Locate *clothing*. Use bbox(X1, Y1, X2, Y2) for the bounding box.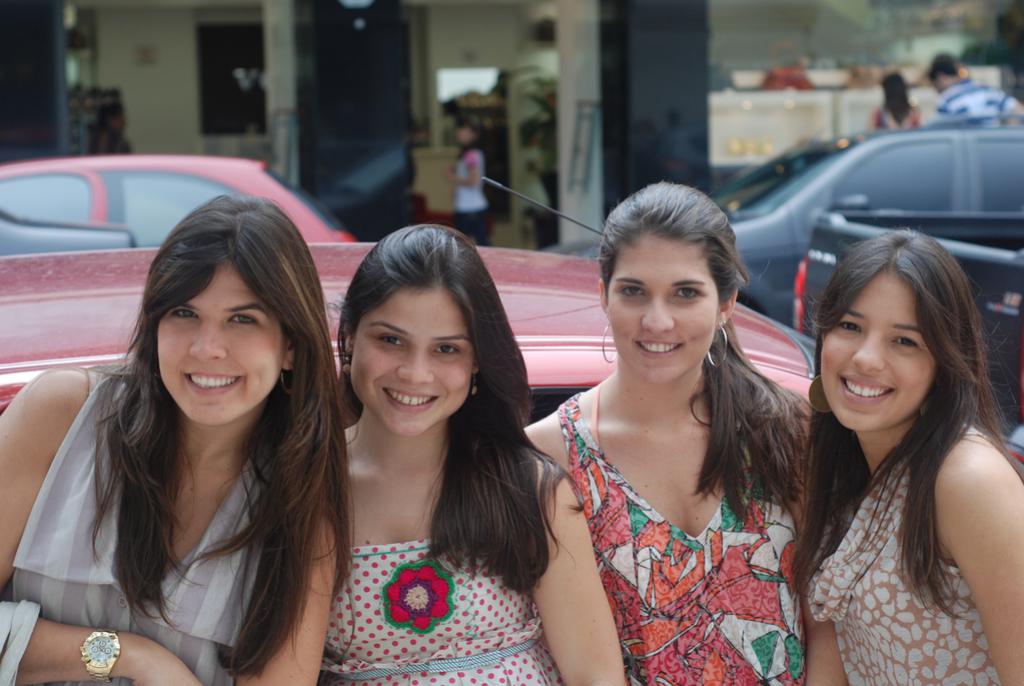
bbox(0, 367, 283, 685).
